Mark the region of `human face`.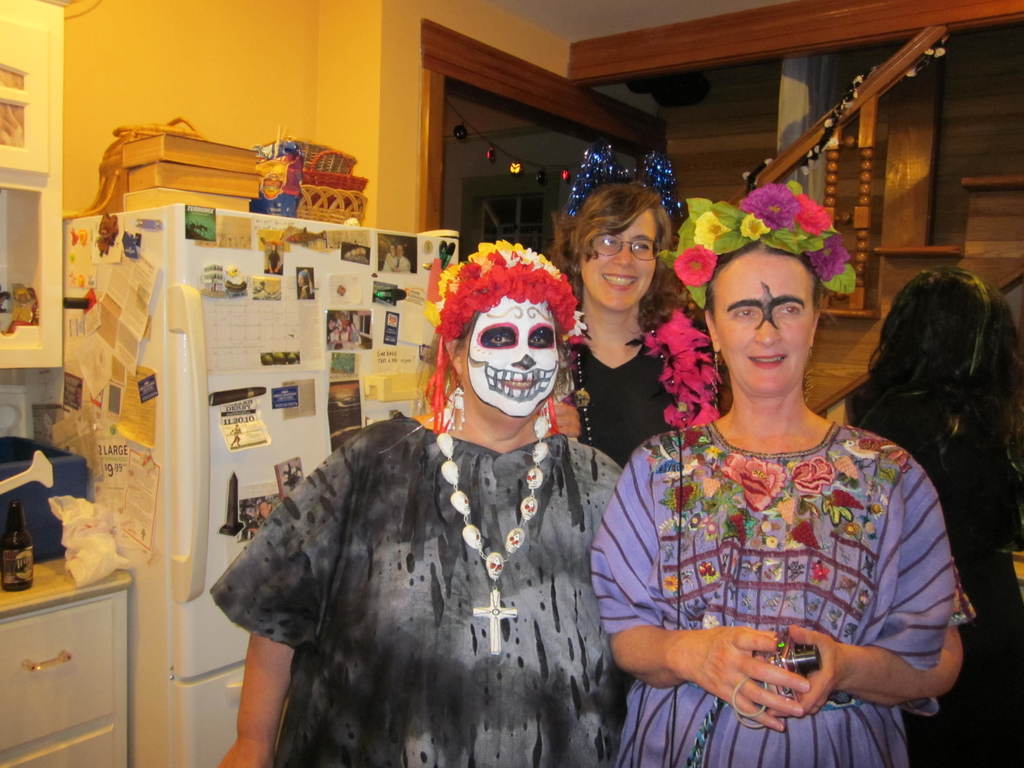
Region: BBox(568, 195, 660, 315).
